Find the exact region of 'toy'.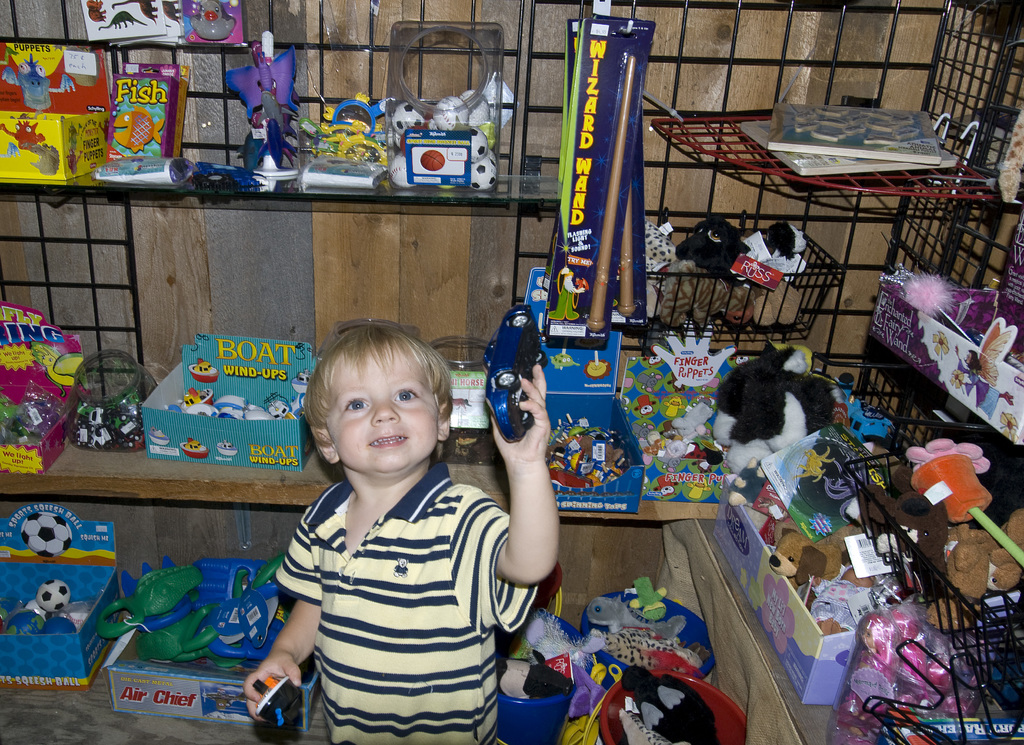
Exact region: detection(216, 442, 237, 455).
